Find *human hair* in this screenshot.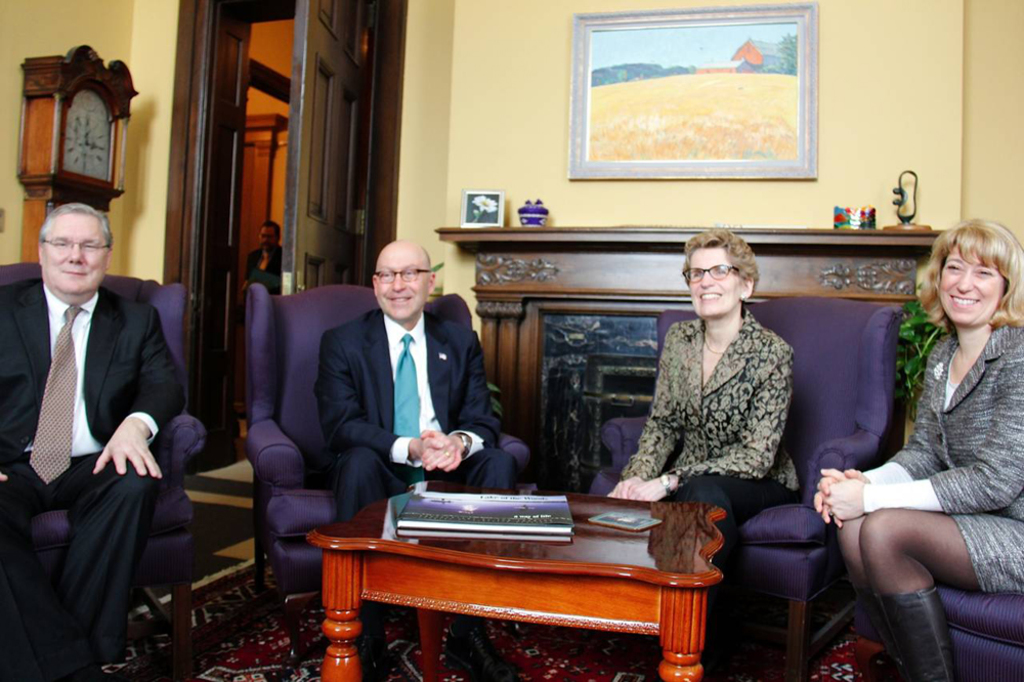
The bounding box for *human hair* is Rect(37, 200, 115, 255).
